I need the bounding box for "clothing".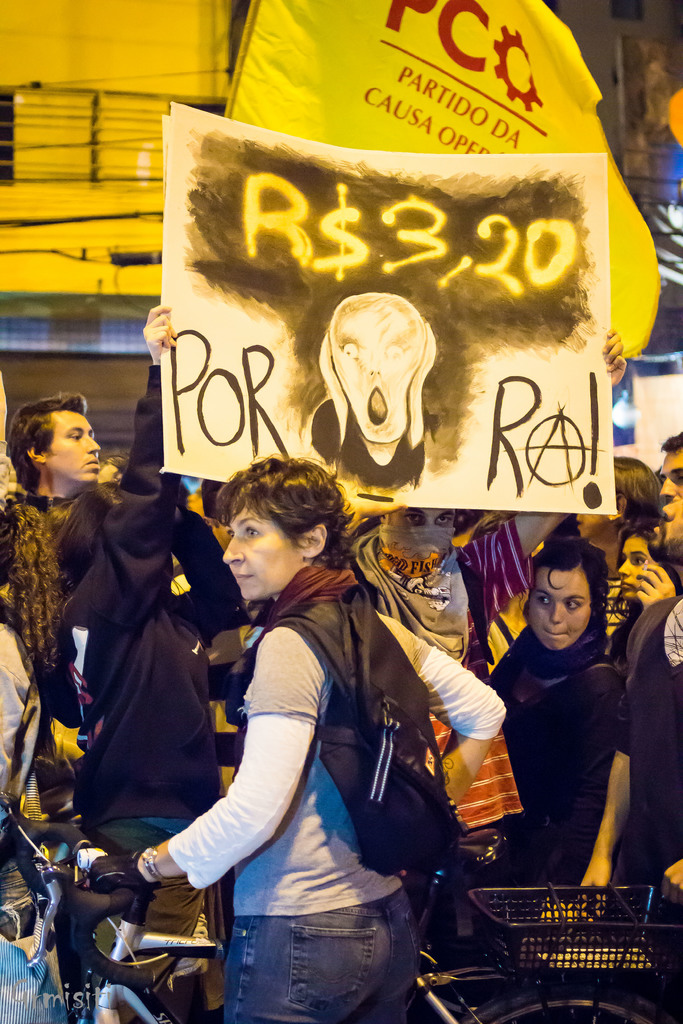
Here it is: rect(54, 440, 251, 995).
